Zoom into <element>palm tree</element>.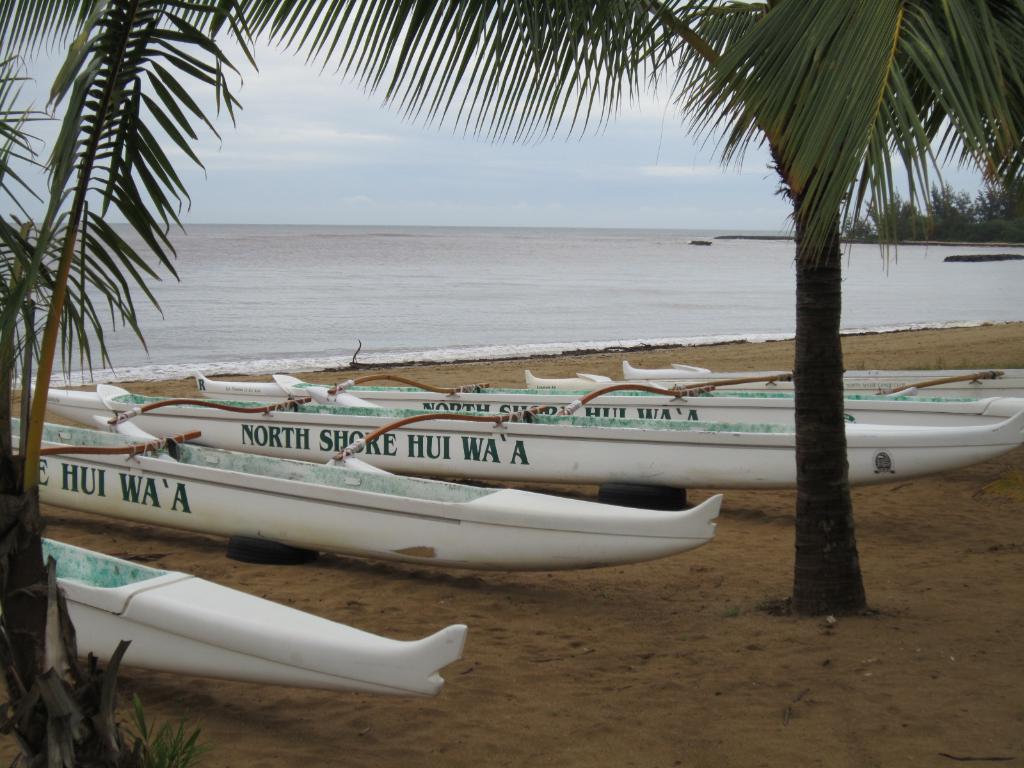
Zoom target: 0:0:1023:621.
